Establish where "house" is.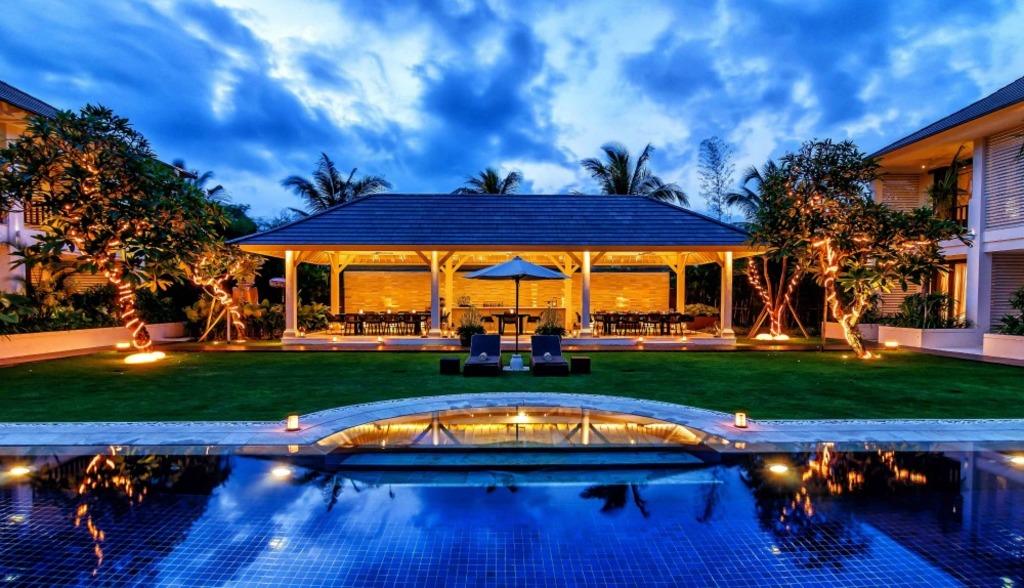
Established at (0,78,197,317).
